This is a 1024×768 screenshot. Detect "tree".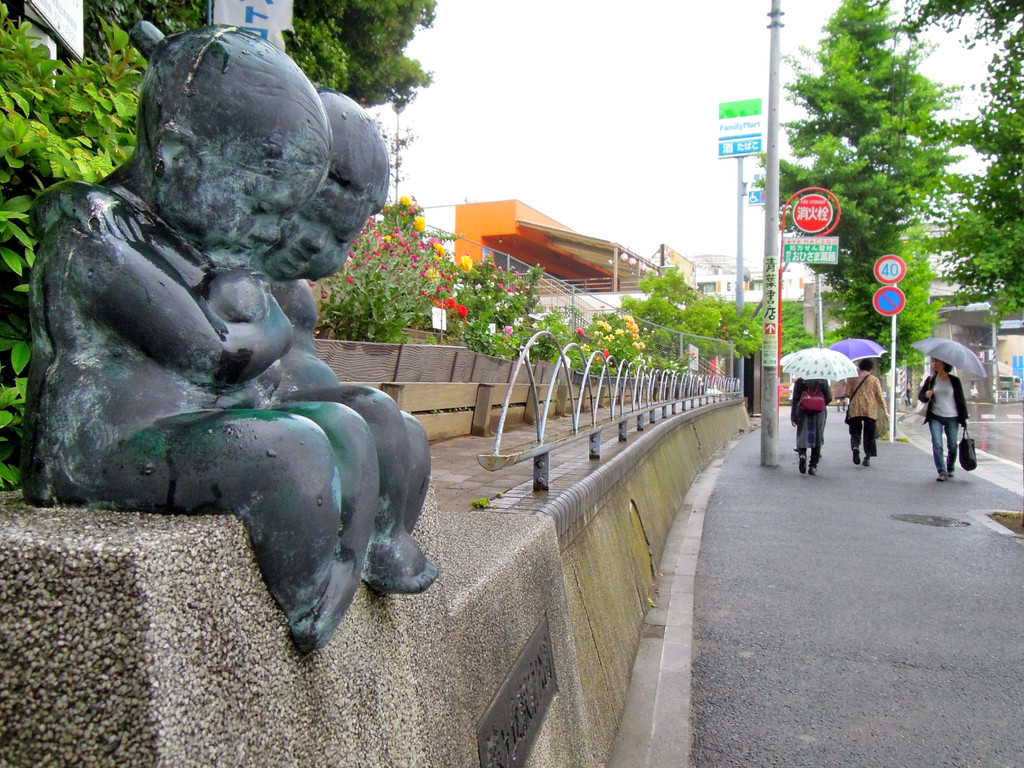
Rect(892, 0, 1023, 330).
